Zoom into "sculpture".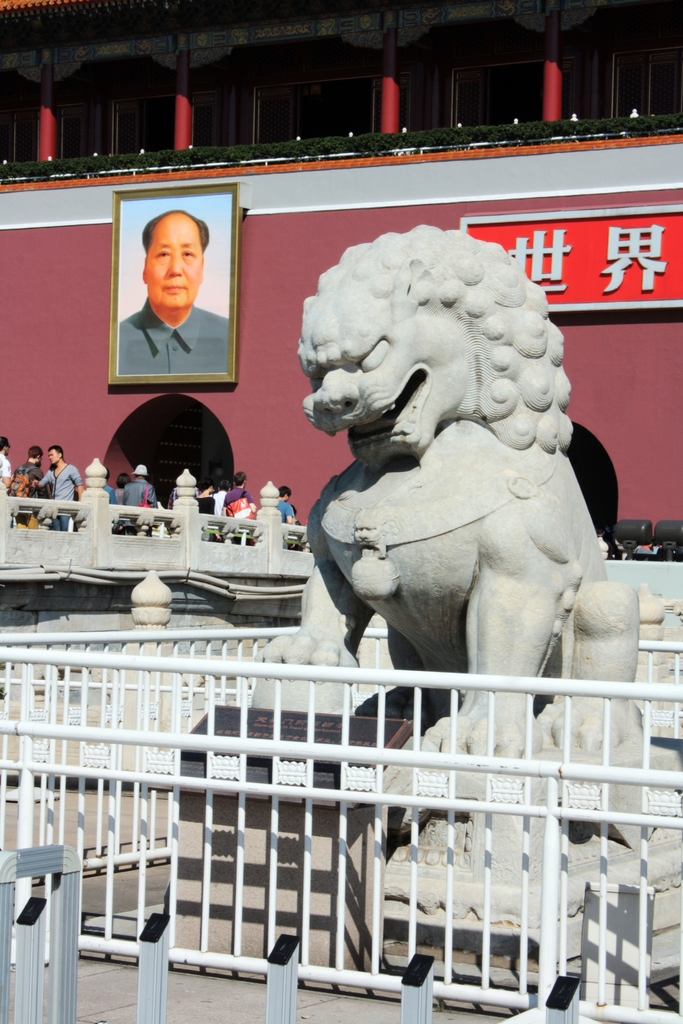
Zoom target: detection(285, 237, 649, 772).
